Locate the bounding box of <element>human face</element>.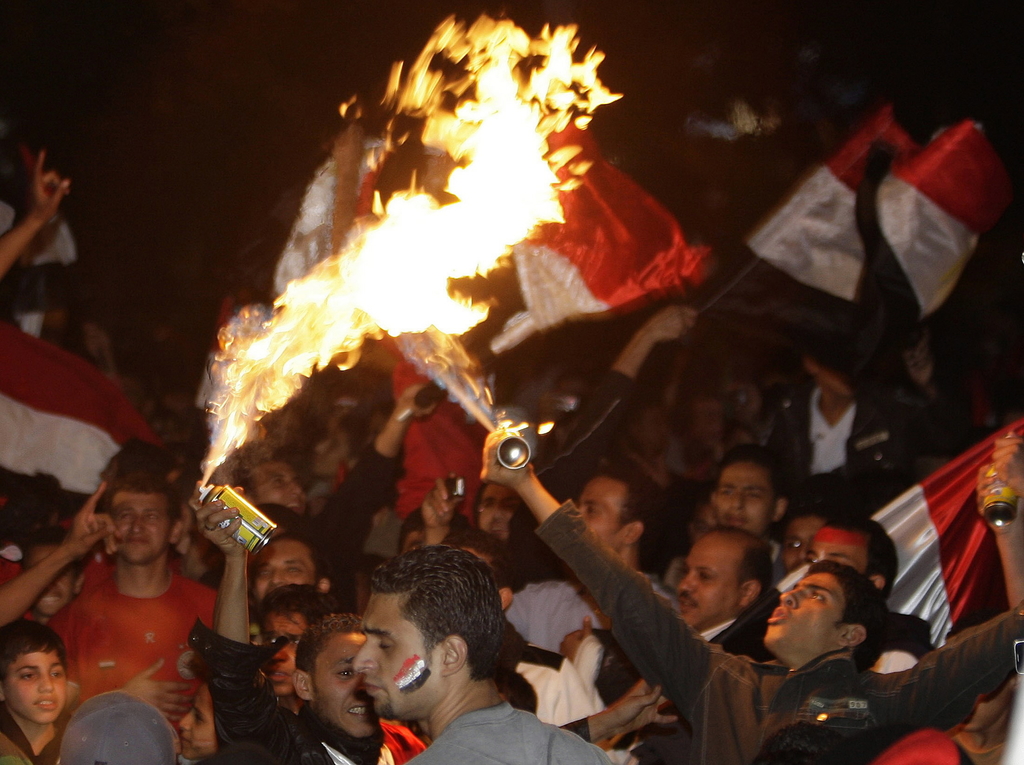
Bounding box: l=578, t=477, r=623, b=545.
